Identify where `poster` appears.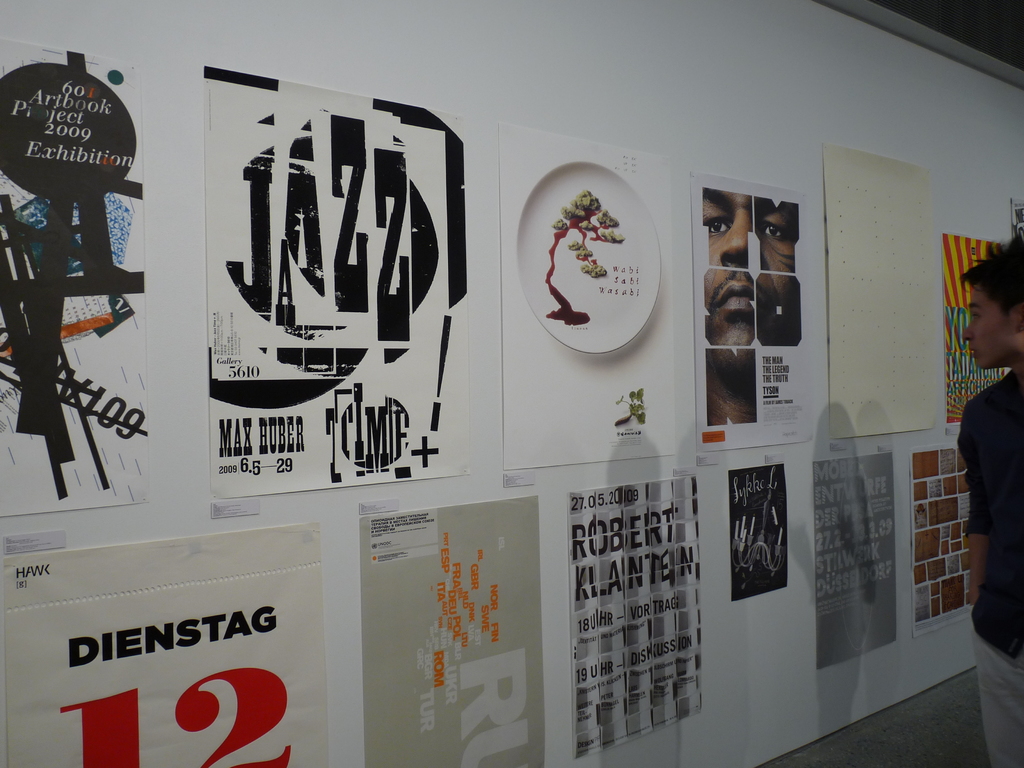
Appears at box=[572, 475, 702, 764].
